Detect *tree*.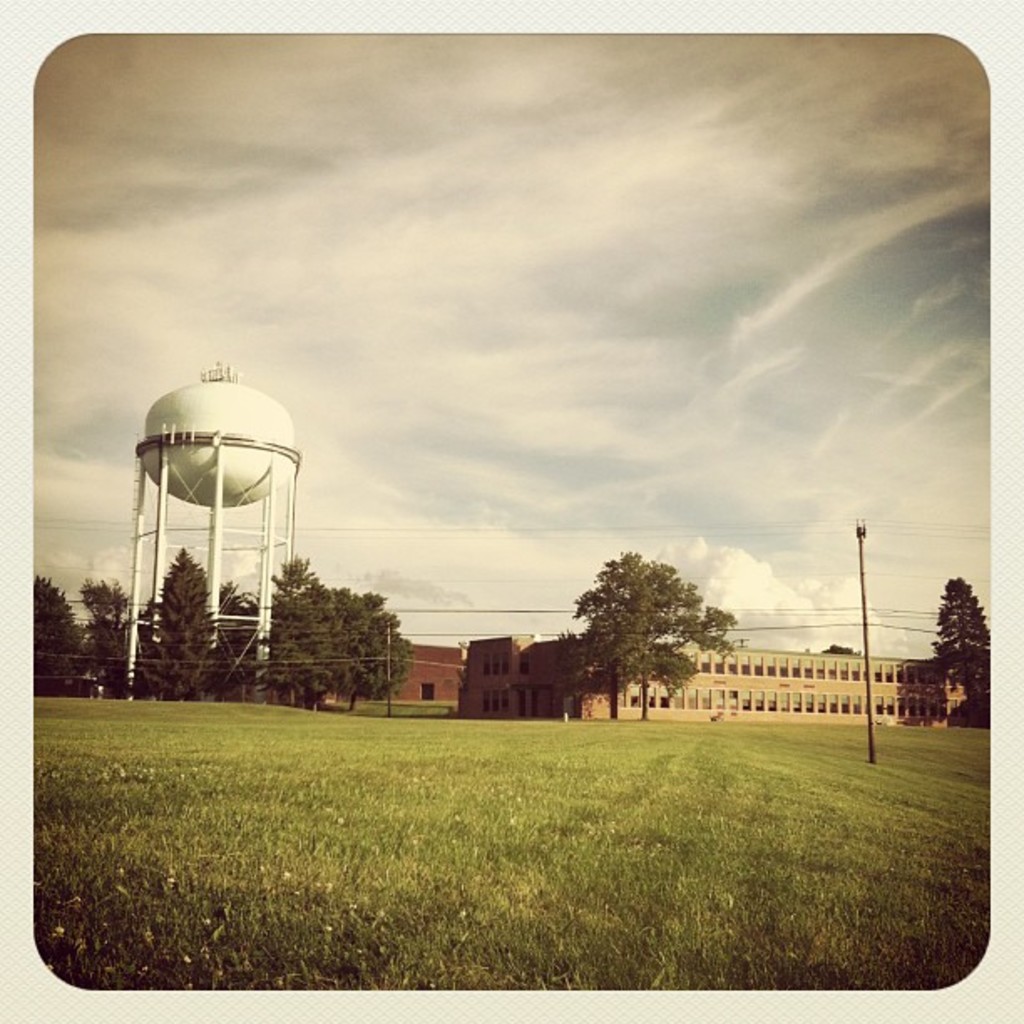
Detected at l=557, t=532, r=746, b=723.
